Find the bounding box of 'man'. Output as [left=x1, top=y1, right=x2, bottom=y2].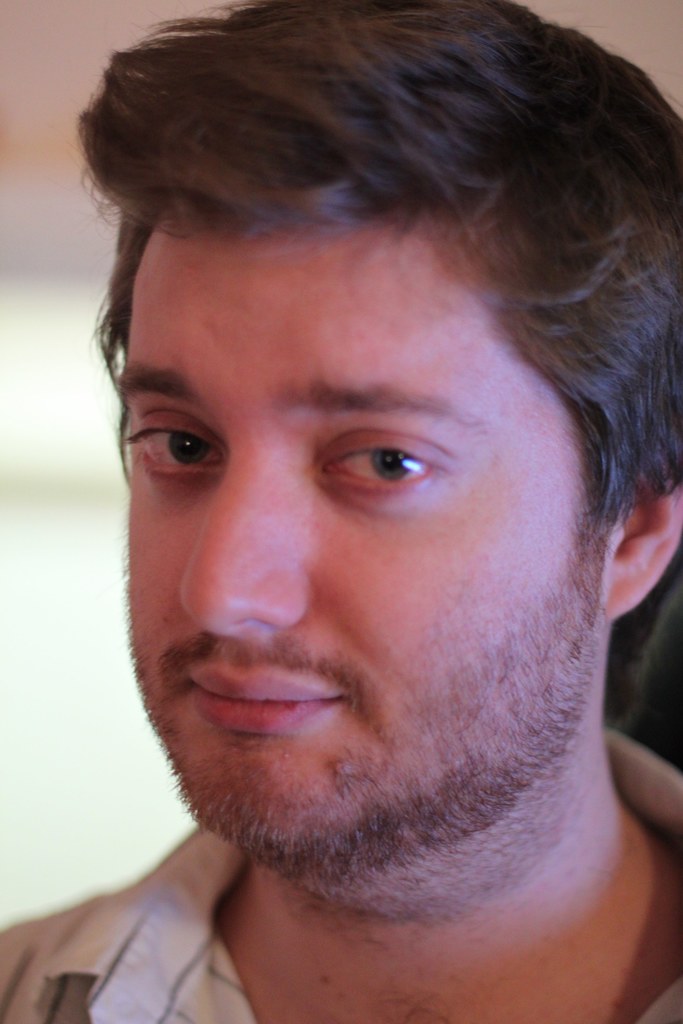
[left=5, top=64, right=682, bottom=1021].
